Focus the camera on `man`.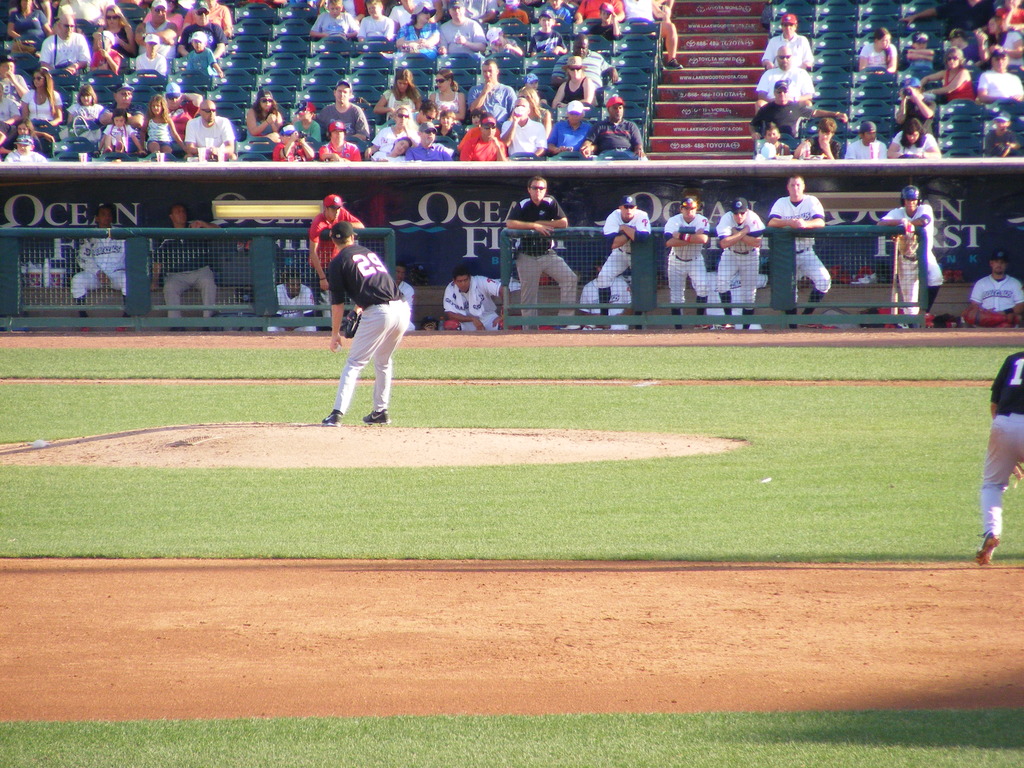
Focus region: {"left": 758, "top": 45, "right": 816, "bottom": 104}.
